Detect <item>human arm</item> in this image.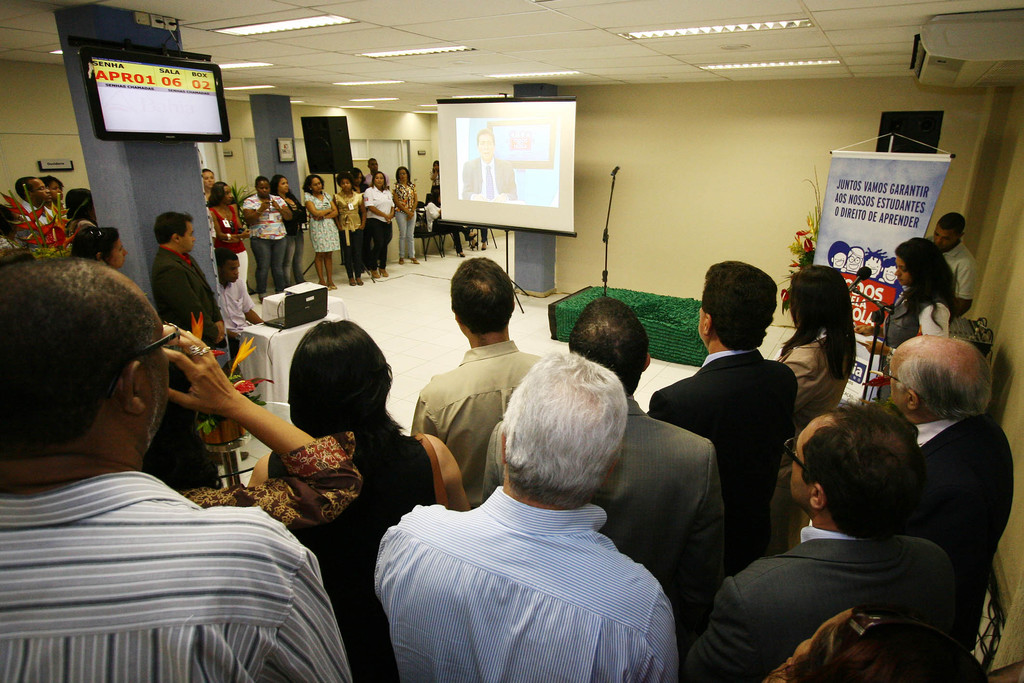
Detection: rect(774, 363, 798, 457).
